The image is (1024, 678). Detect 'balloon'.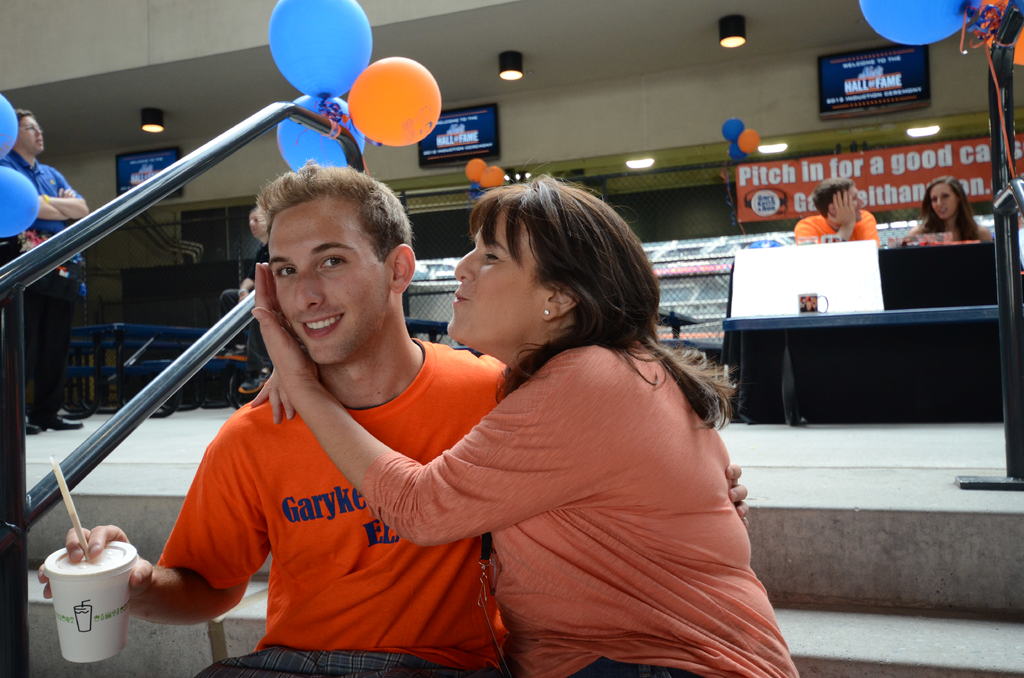
Detection: <bbox>0, 163, 39, 236</bbox>.
